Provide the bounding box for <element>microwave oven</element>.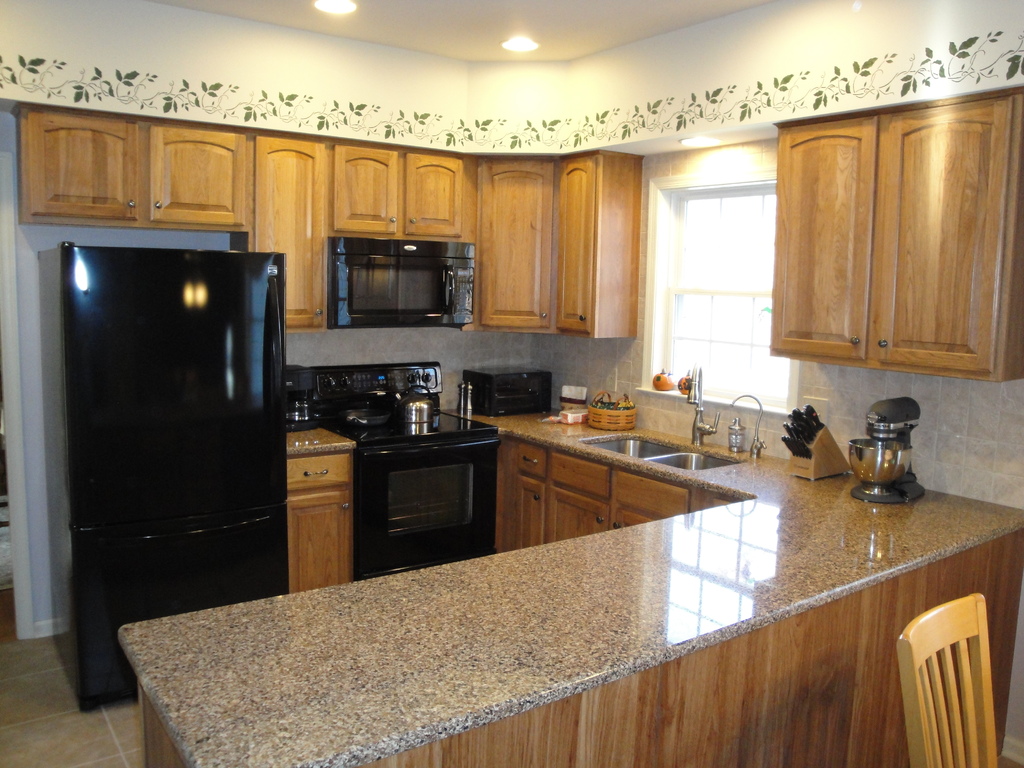
[323, 236, 475, 331].
